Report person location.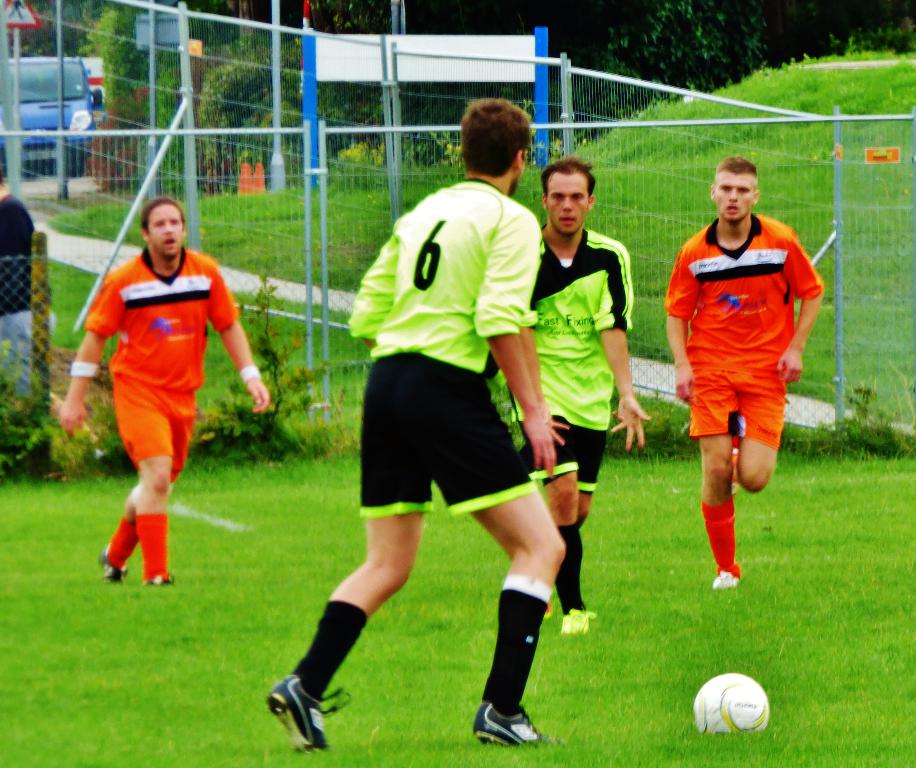
Report: x1=266, y1=98, x2=568, y2=756.
